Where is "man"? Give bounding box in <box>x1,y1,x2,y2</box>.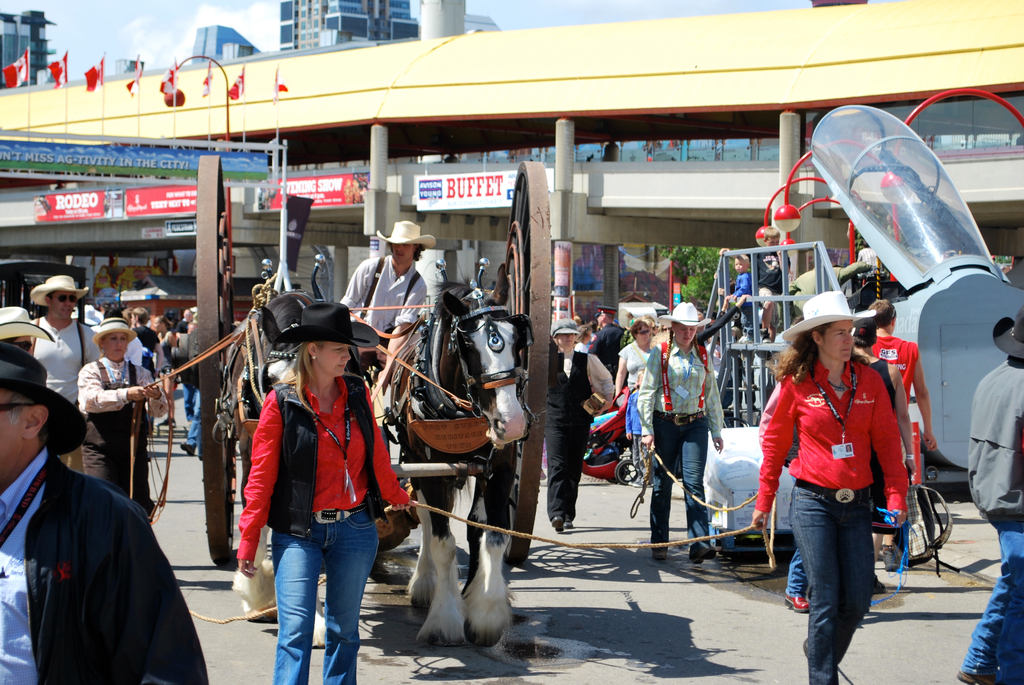
<box>175,308,193,331</box>.
